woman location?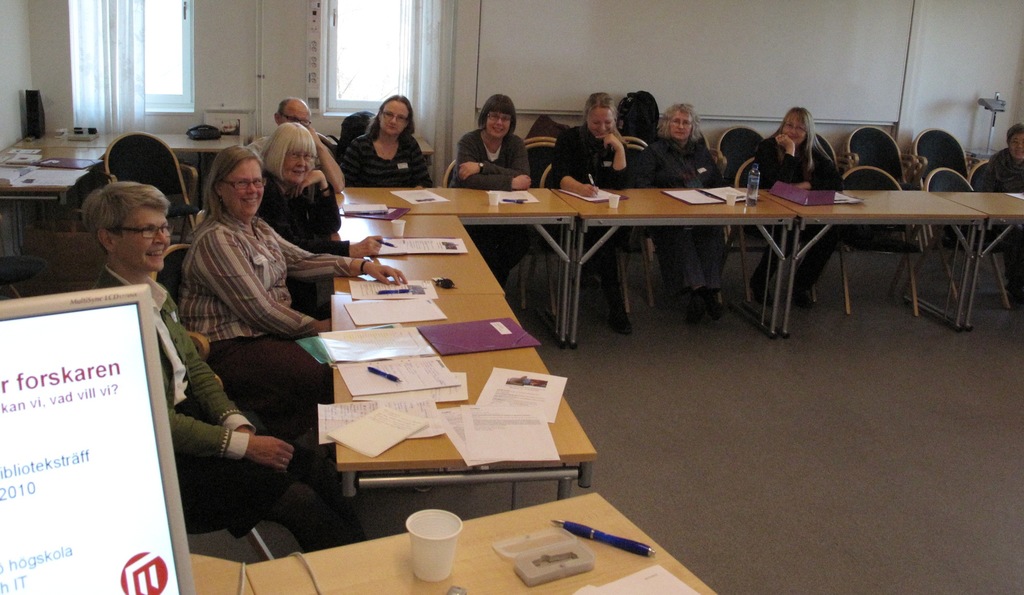
crop(638, 102, 727, 322)
